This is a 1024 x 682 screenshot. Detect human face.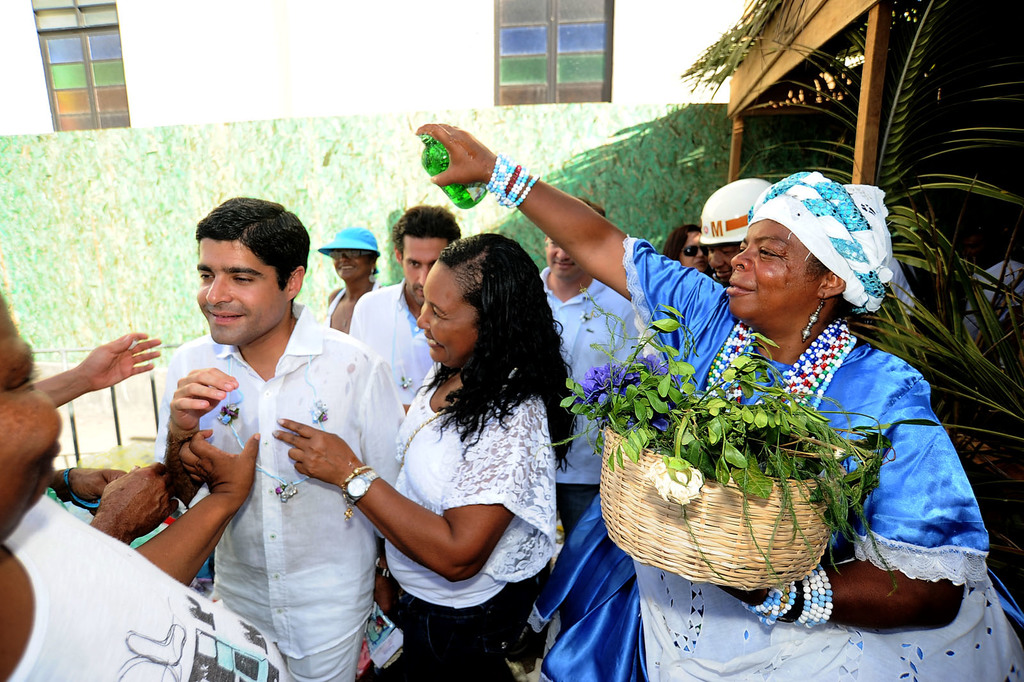
bbox(708, 248, 740, 281).
